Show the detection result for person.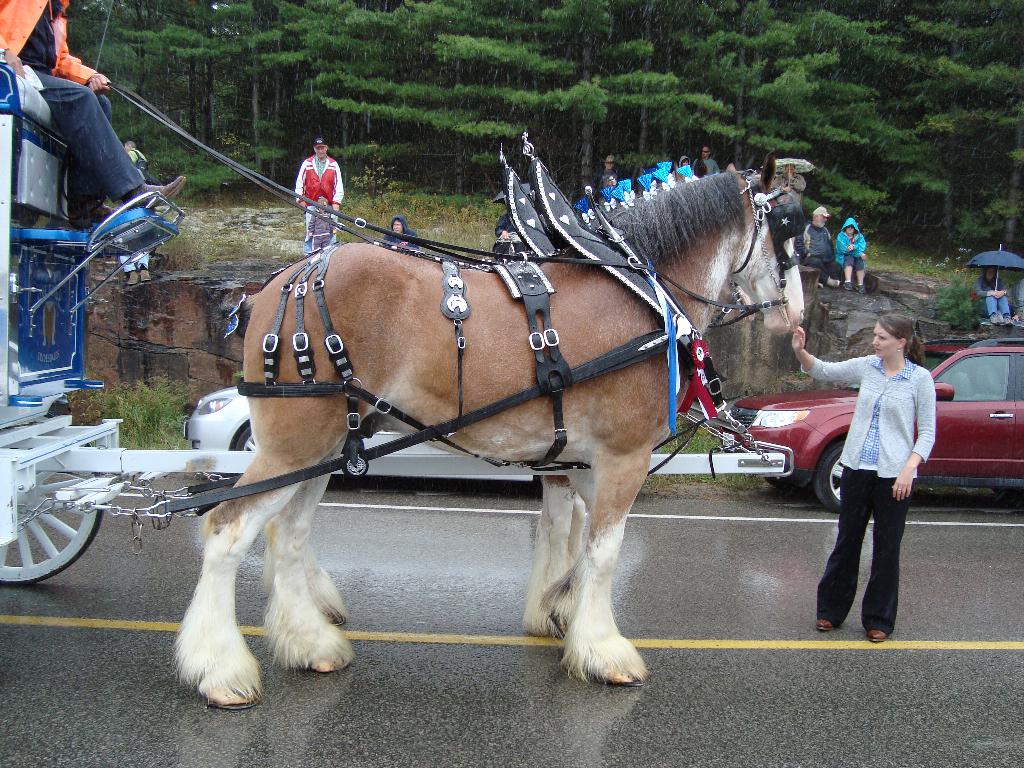
box=[382, 214, 419, 252].
